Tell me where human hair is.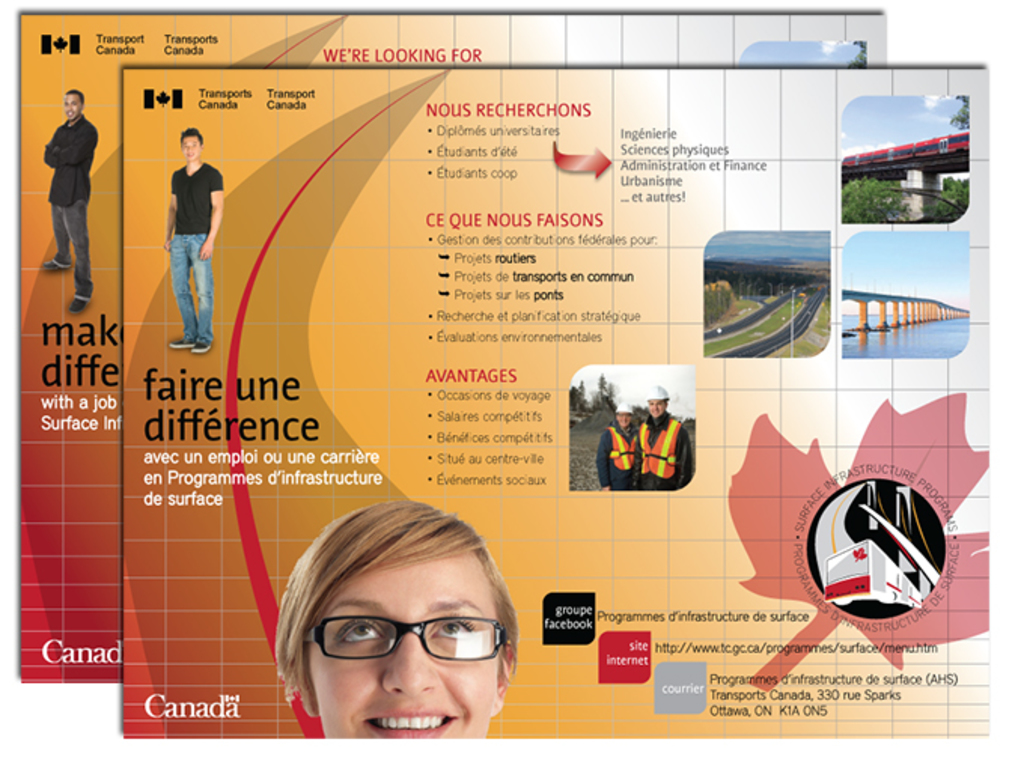
human hair is at {"x1": 175, "y1": 122, "x2": 202, "y2": 154}.
